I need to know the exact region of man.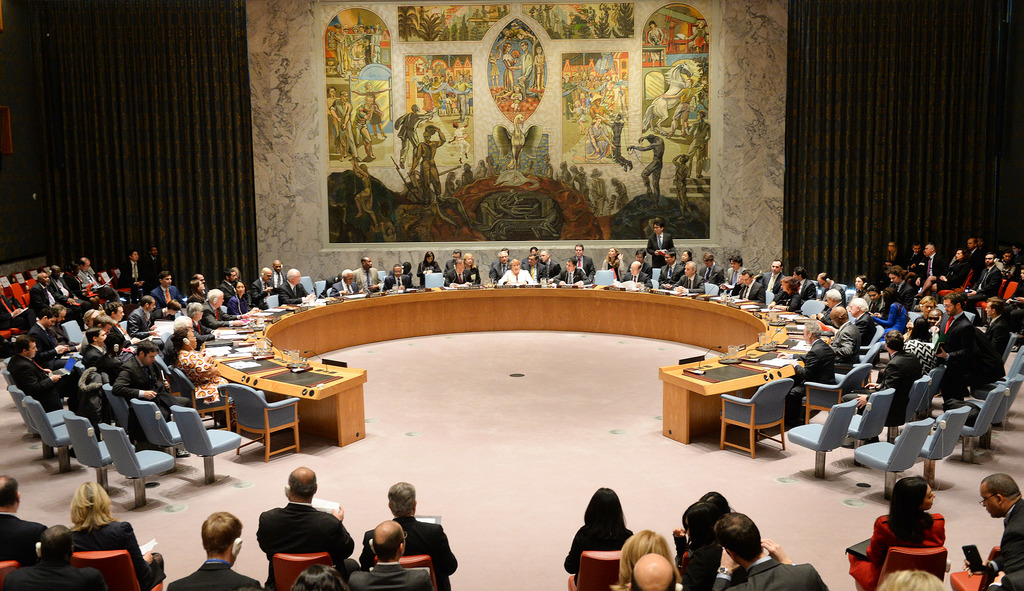
Region: [x1=360, y1=484, x2=456, y2=590].
